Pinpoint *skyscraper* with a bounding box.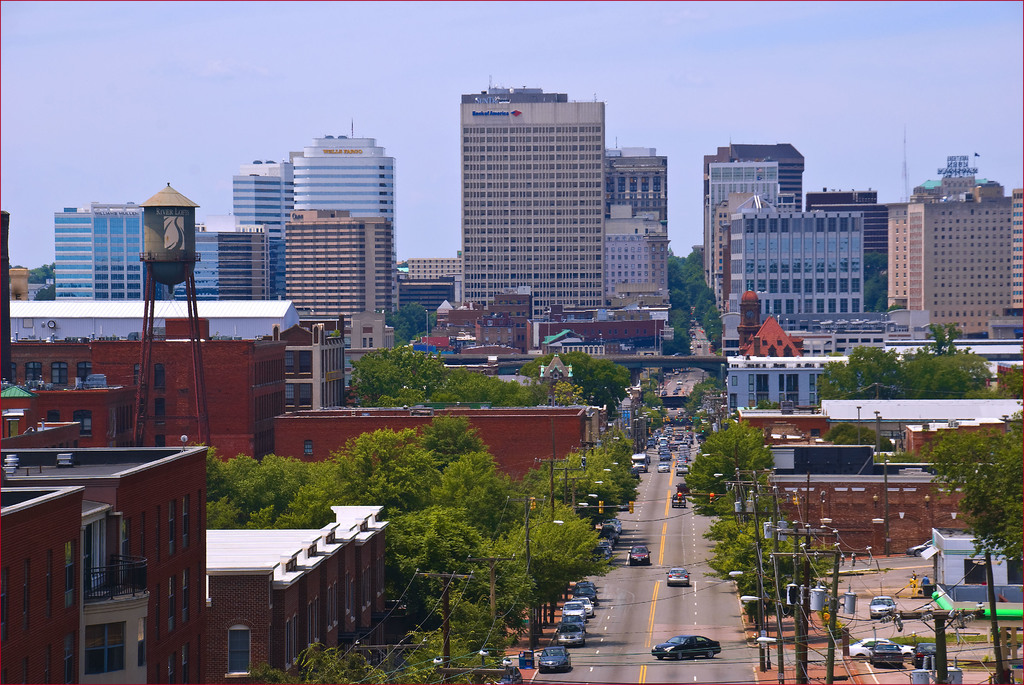
[280, 116, 394, 304].
